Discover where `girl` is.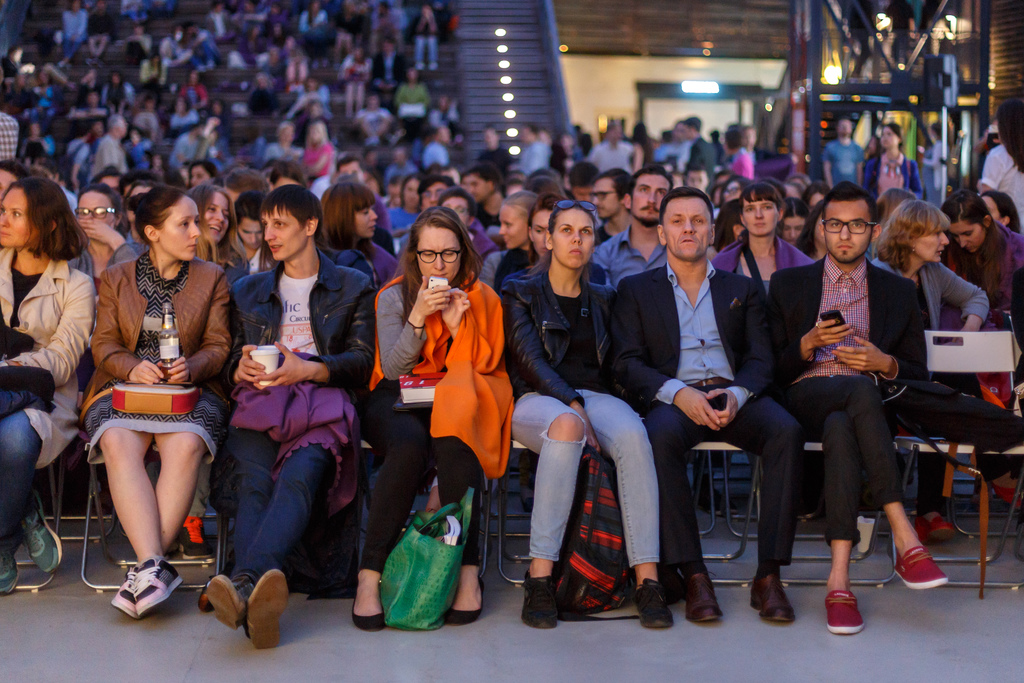
Discovered at select_region(319, 185, 397, 286).
